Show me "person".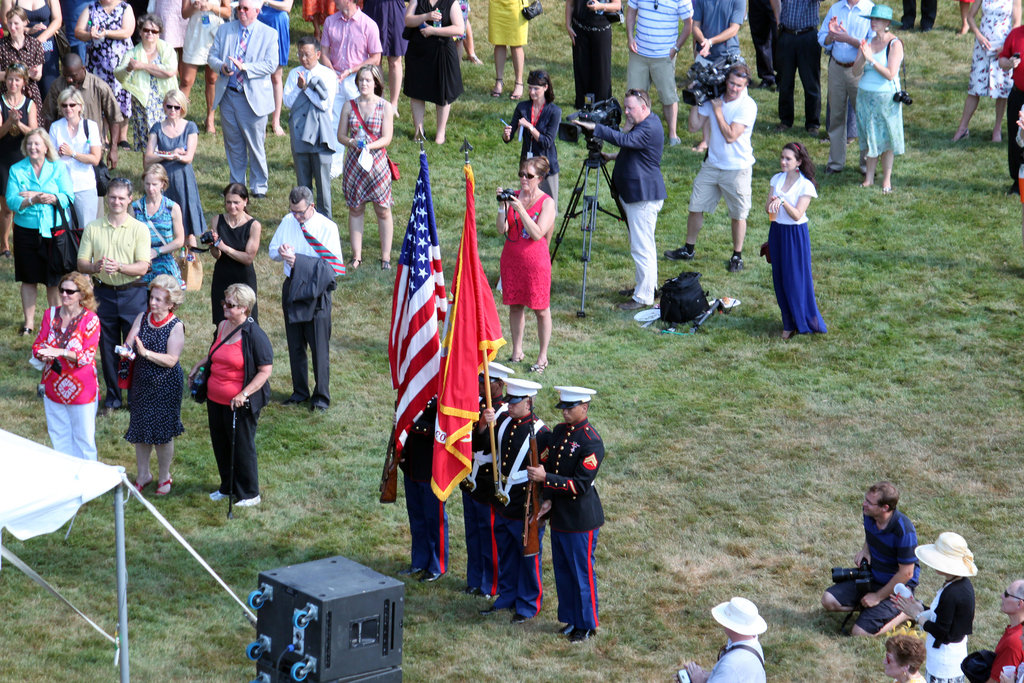
"person" is here: 486,0,524,99.
